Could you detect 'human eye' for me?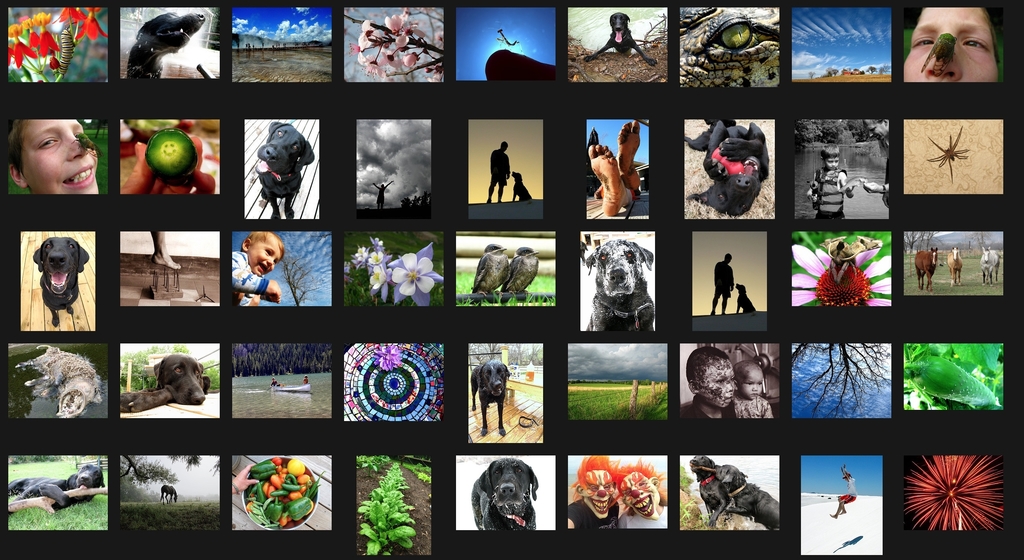
Detection result: (640, 481, 646, 485).
